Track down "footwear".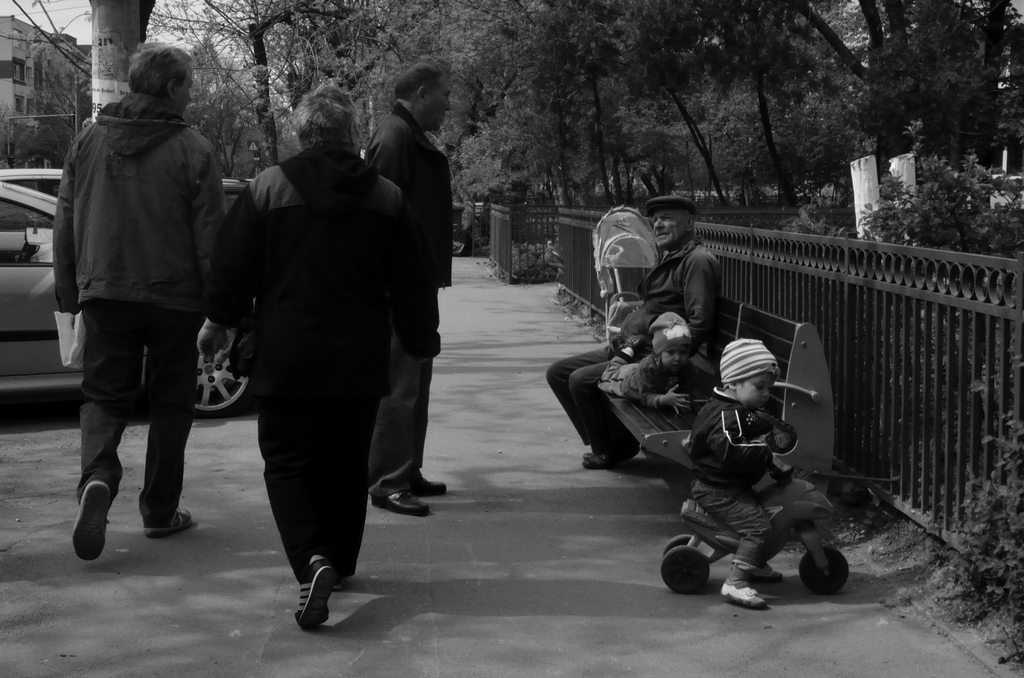
Tracked to Rect(586, 449, 622, 467).
